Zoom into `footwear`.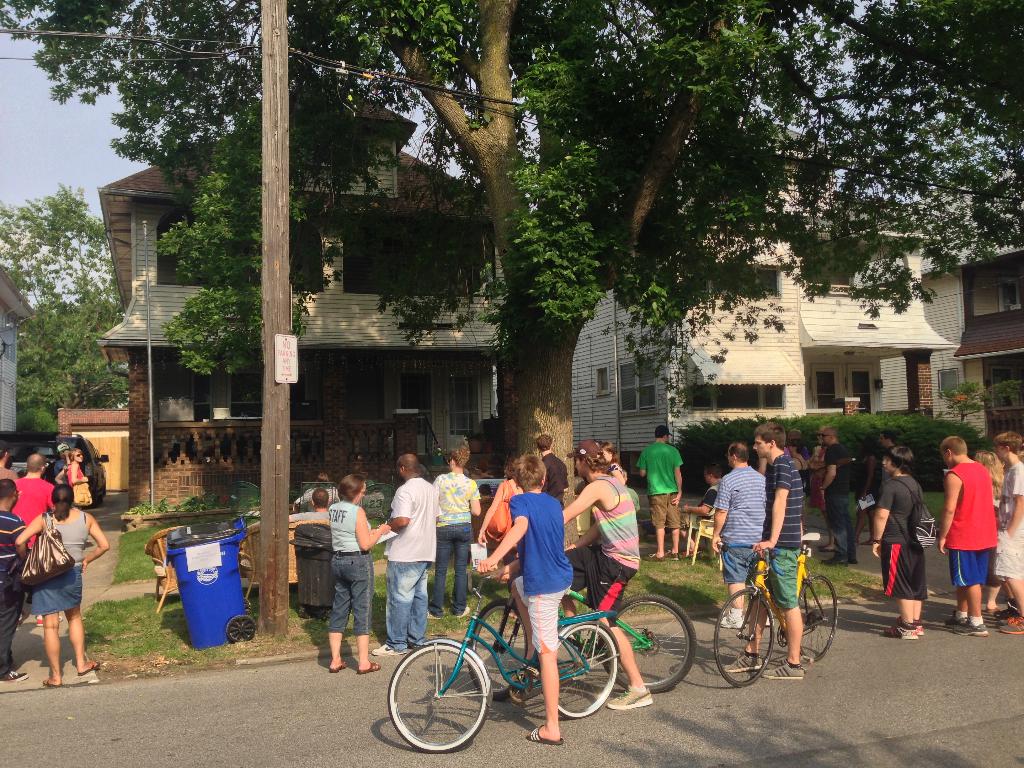
Zoom target: crop(997, 615, 1020, 623).
